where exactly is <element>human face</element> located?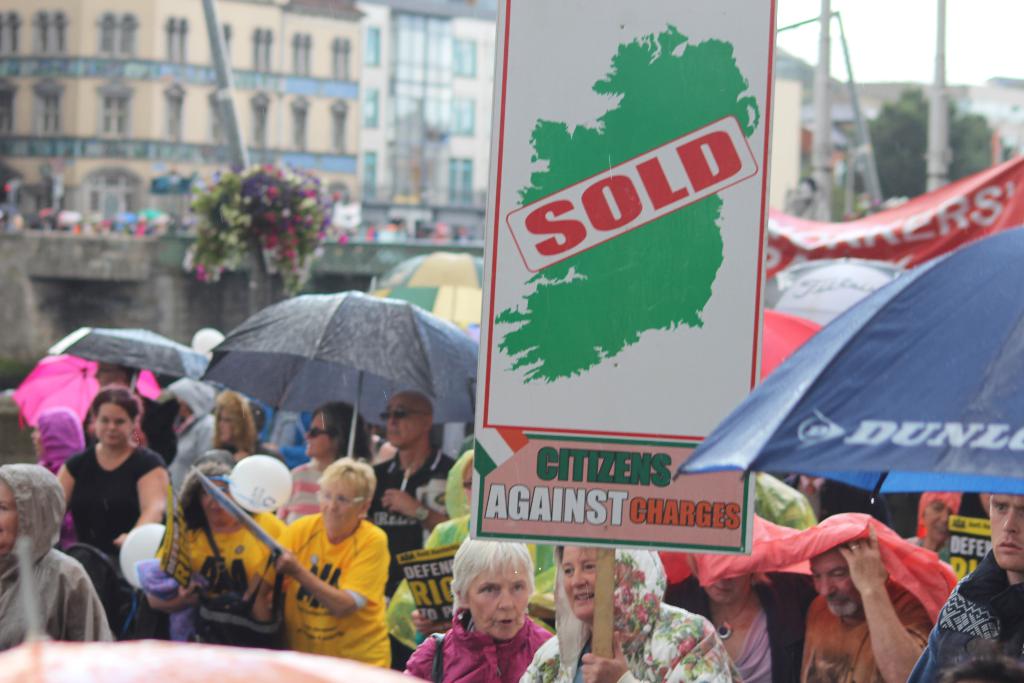
Its bounding box is <region>194, 474, 240, 532</region>.
